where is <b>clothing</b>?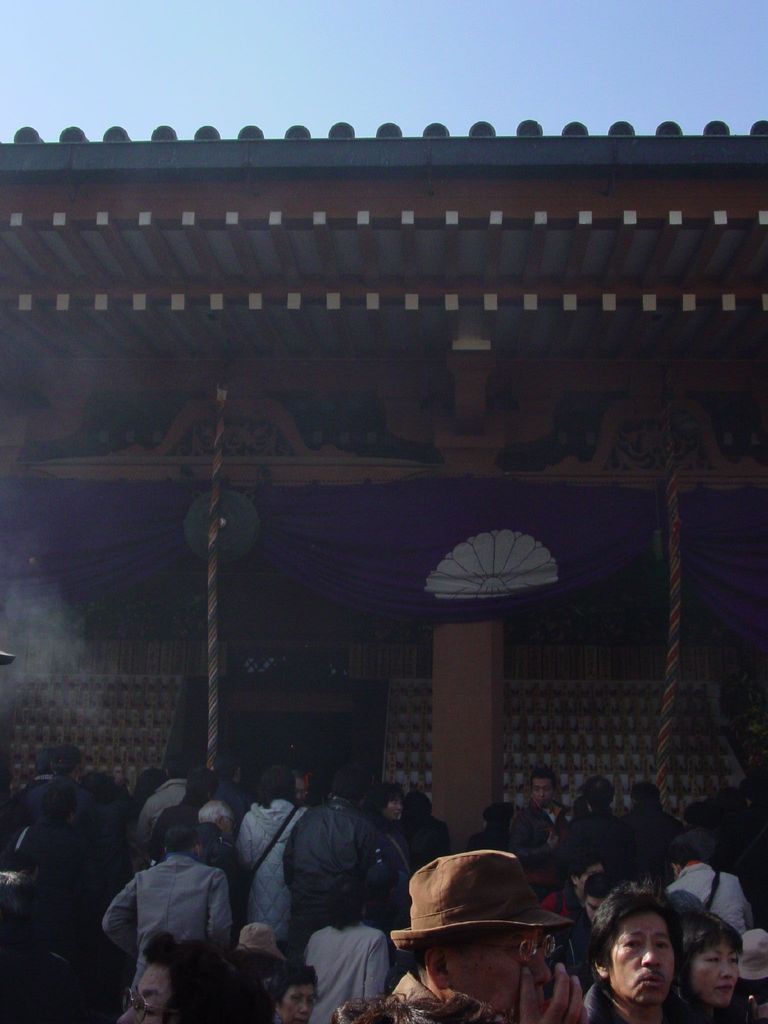
169 829 250 879.
